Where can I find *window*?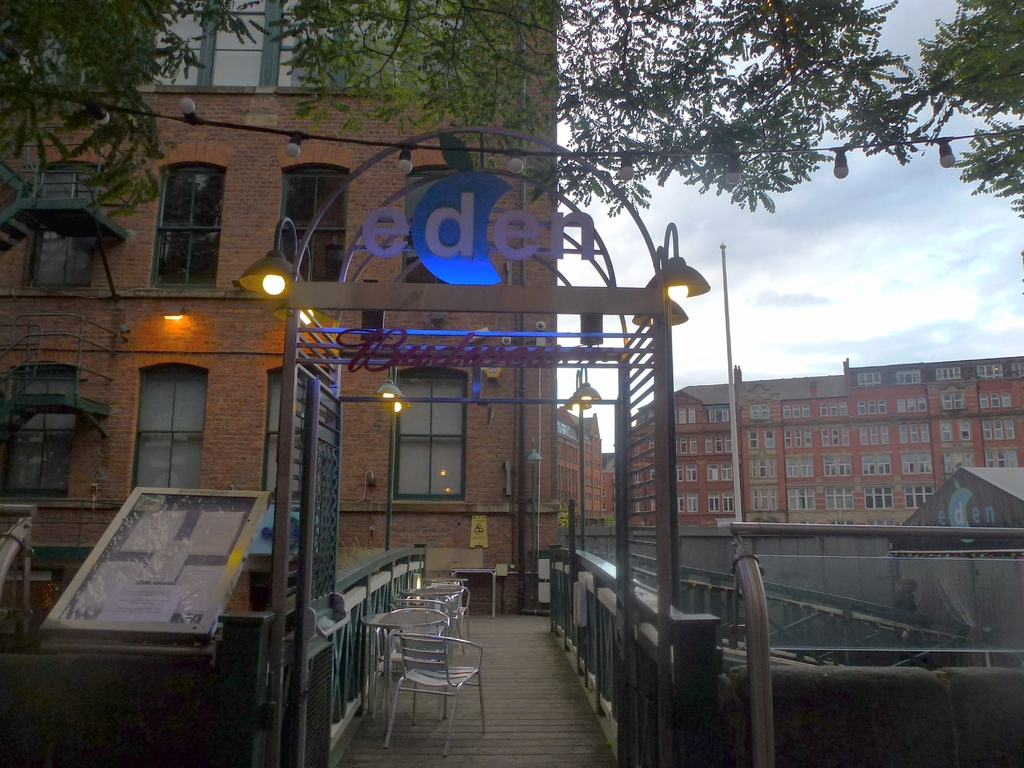
You can find it at (left=750, top=458, right=758, bottom=479).
